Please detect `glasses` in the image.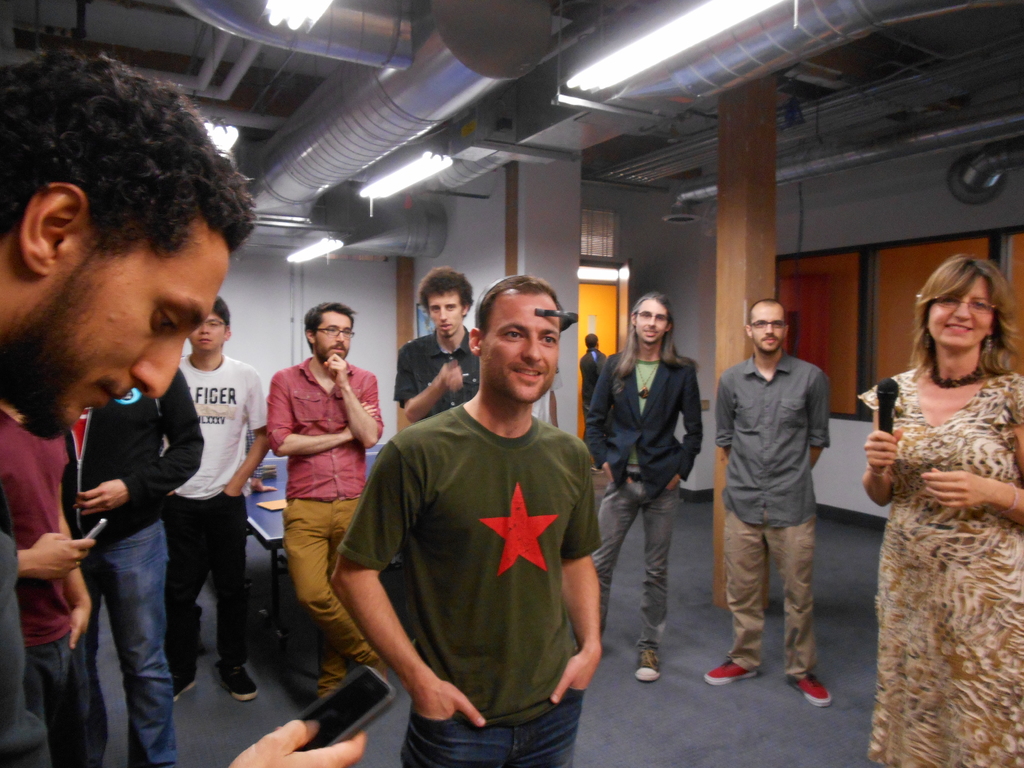
box=[633, 310, 670, 323].
